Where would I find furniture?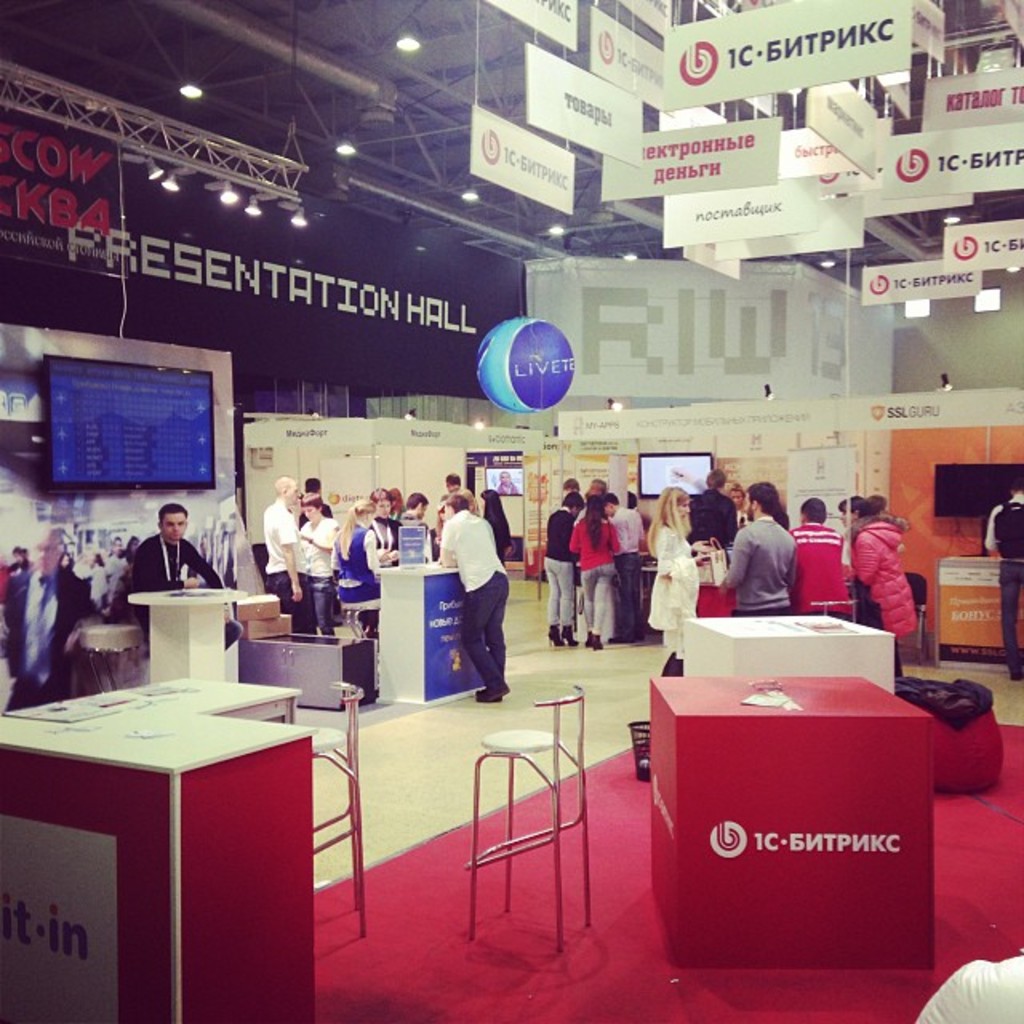
At pyautogui.locateOnScreen(466, 683, 592, 950).
